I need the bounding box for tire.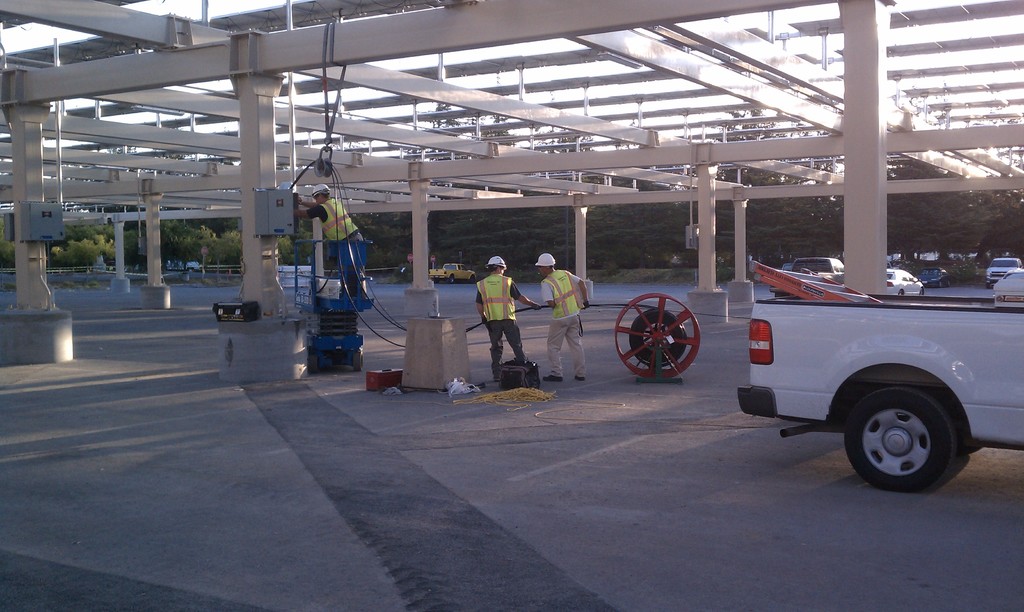
Here it is: (842,386,965,490).
